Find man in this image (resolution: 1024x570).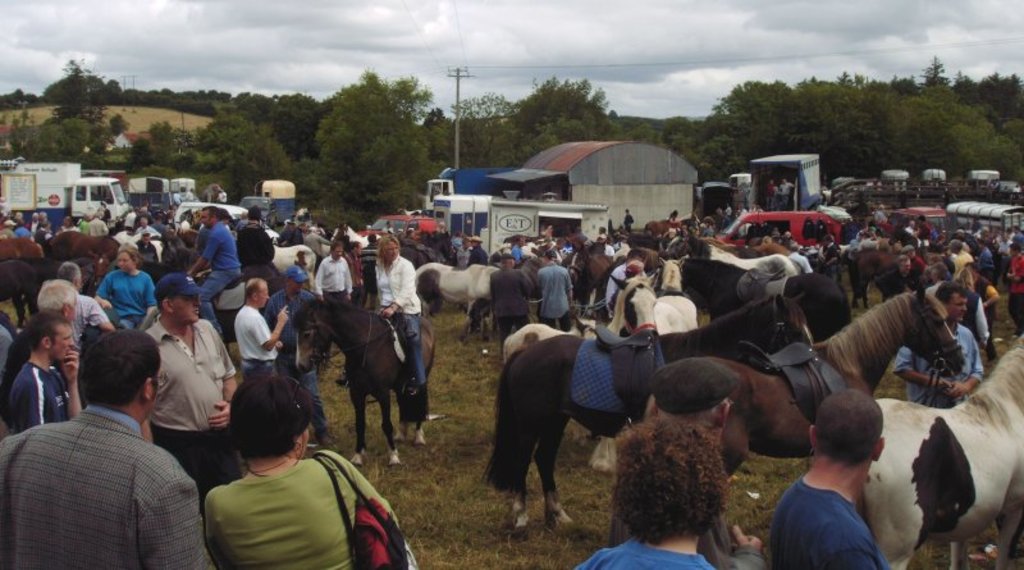
[x1=187, y1=204, x2=242, y2=336].
